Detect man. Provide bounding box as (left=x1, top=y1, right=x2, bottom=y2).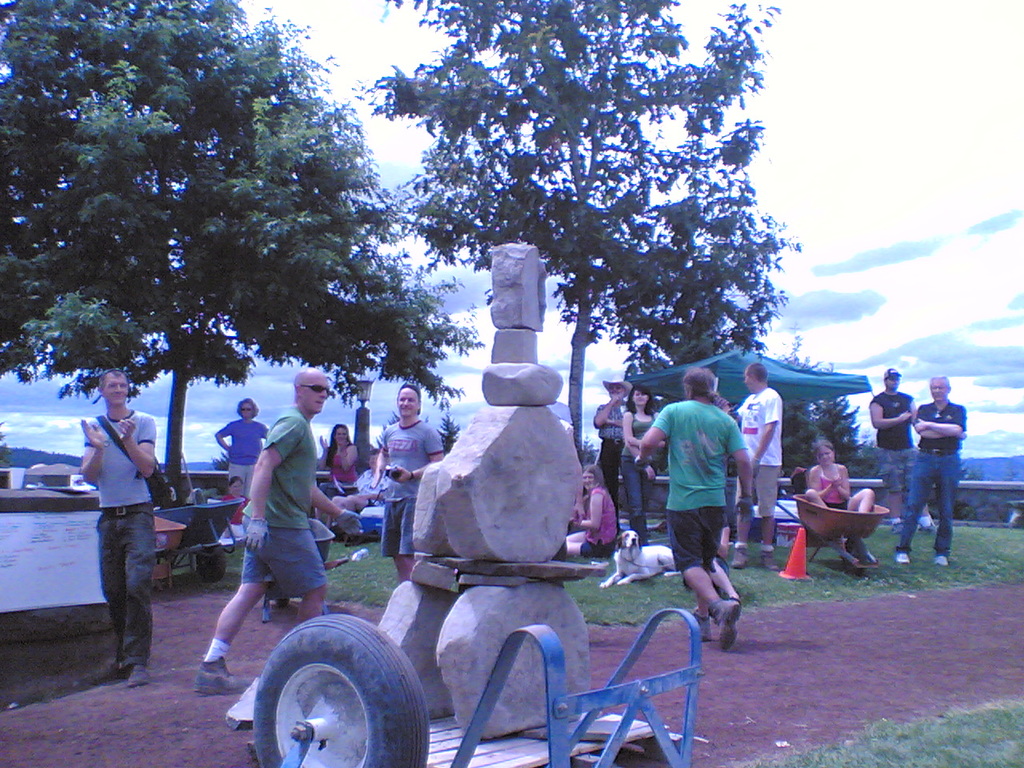
(left=82, top=366, right=156, bottom=684).
